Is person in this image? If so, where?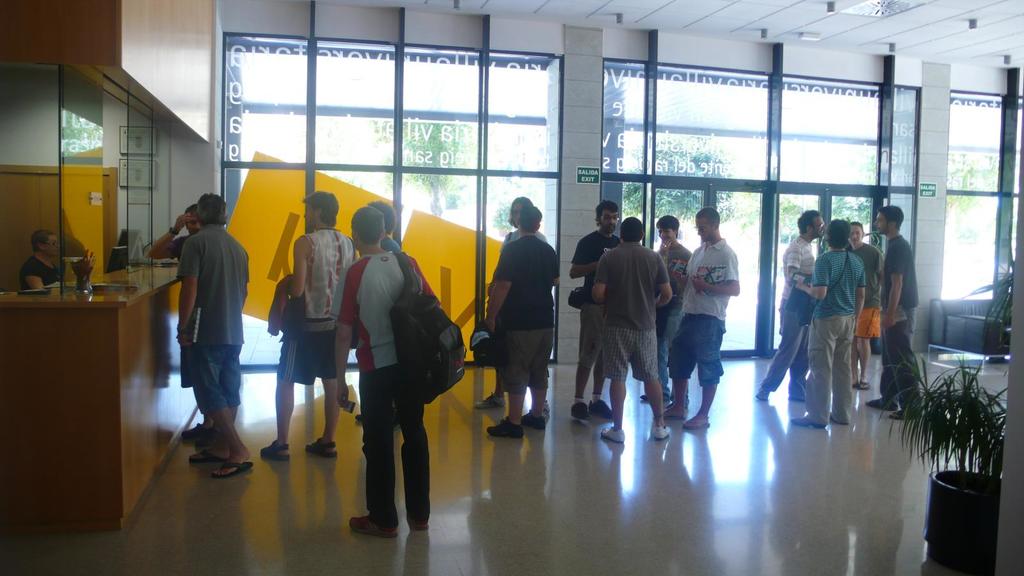
Yes, at (808,217,868,431).
